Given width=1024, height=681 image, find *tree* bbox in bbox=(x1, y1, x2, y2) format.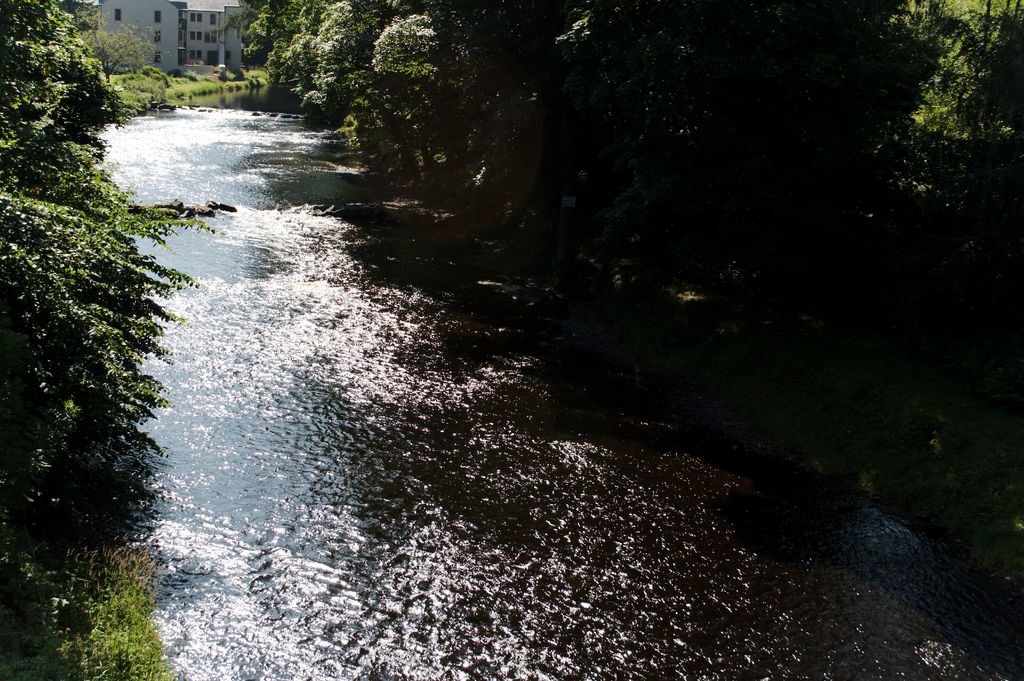
bbox=(0, 0, 206, 532).
